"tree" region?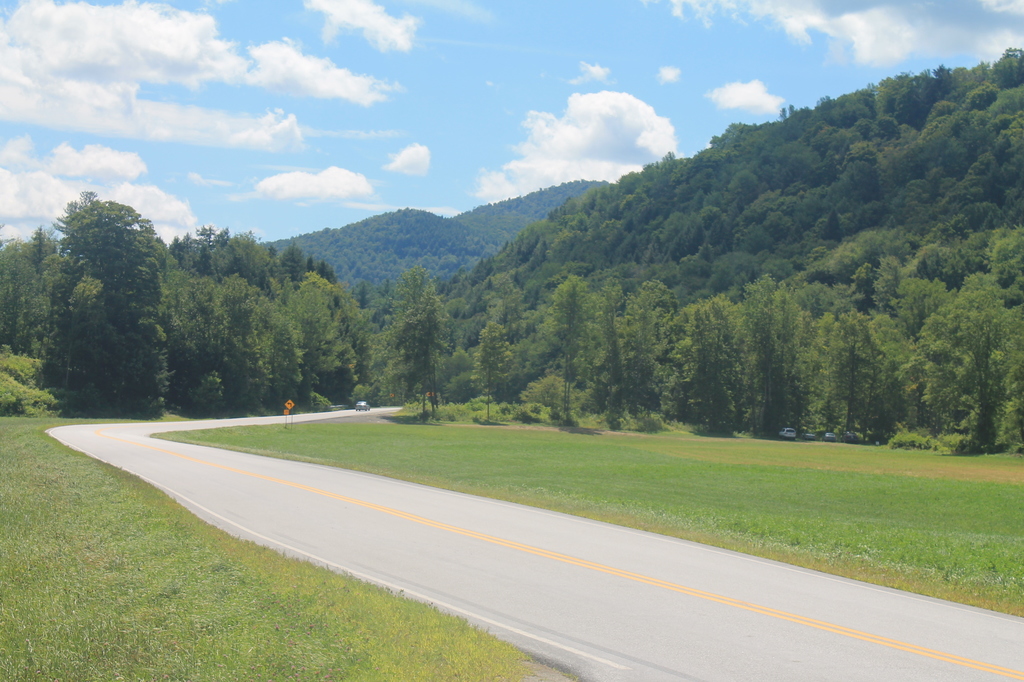
locate(0, 224, 49, 353)
